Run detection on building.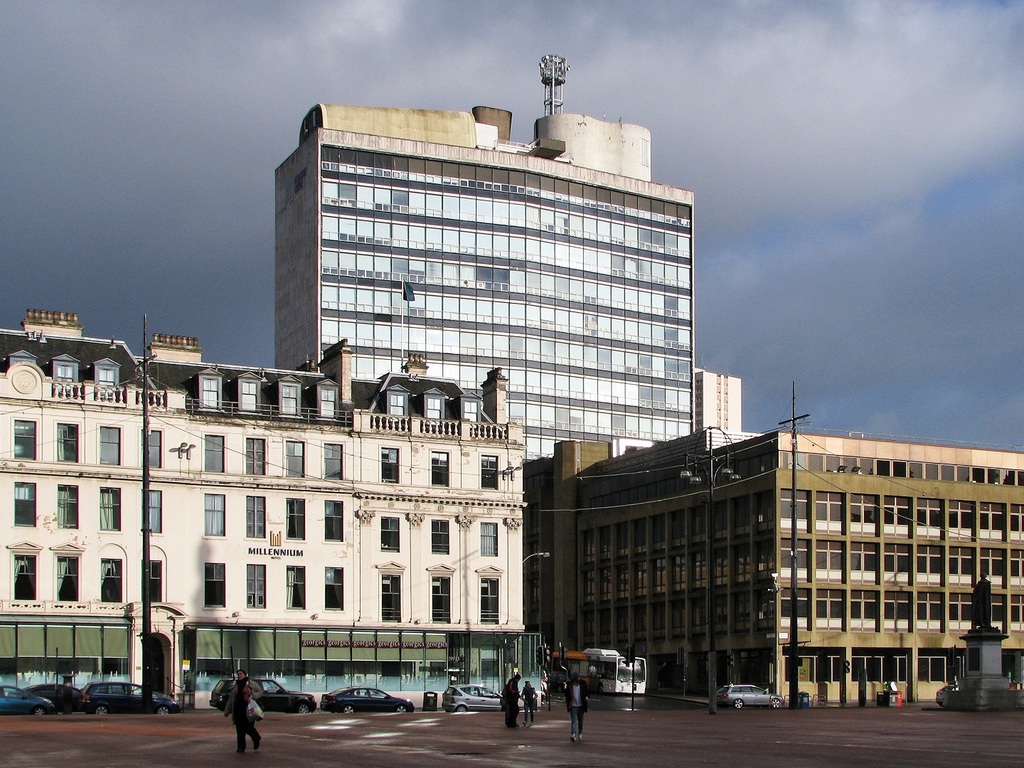
Result: 528 422 1023 709.
